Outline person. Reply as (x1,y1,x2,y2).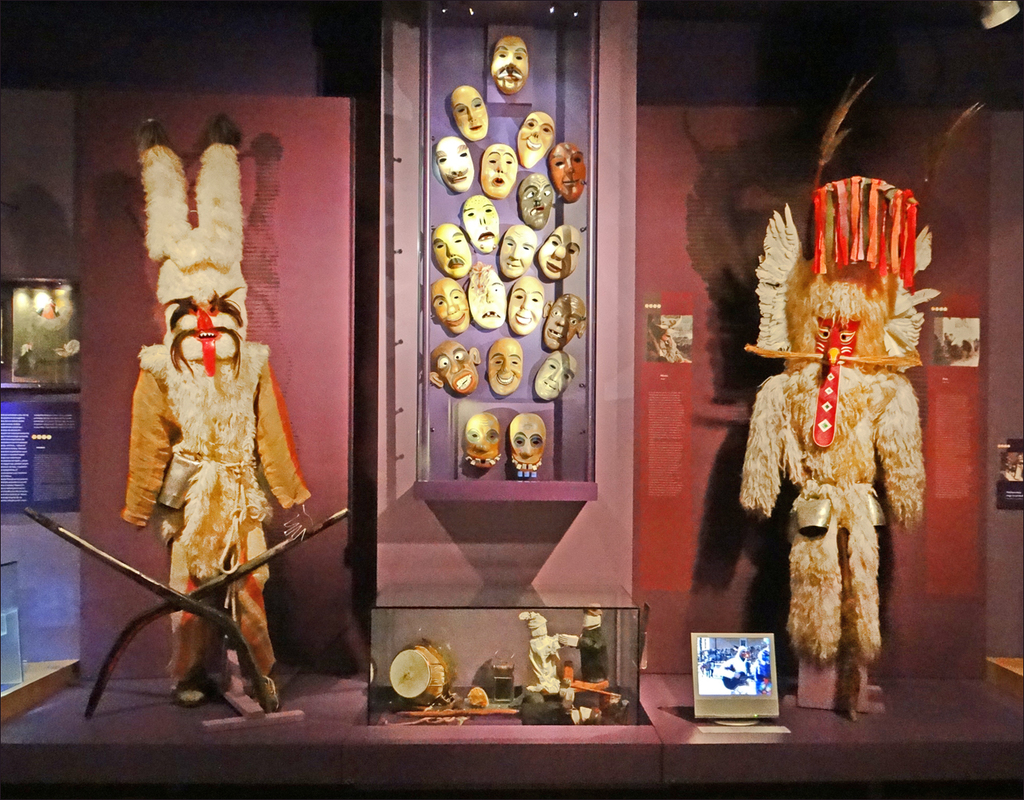
(116,105,298,723).
